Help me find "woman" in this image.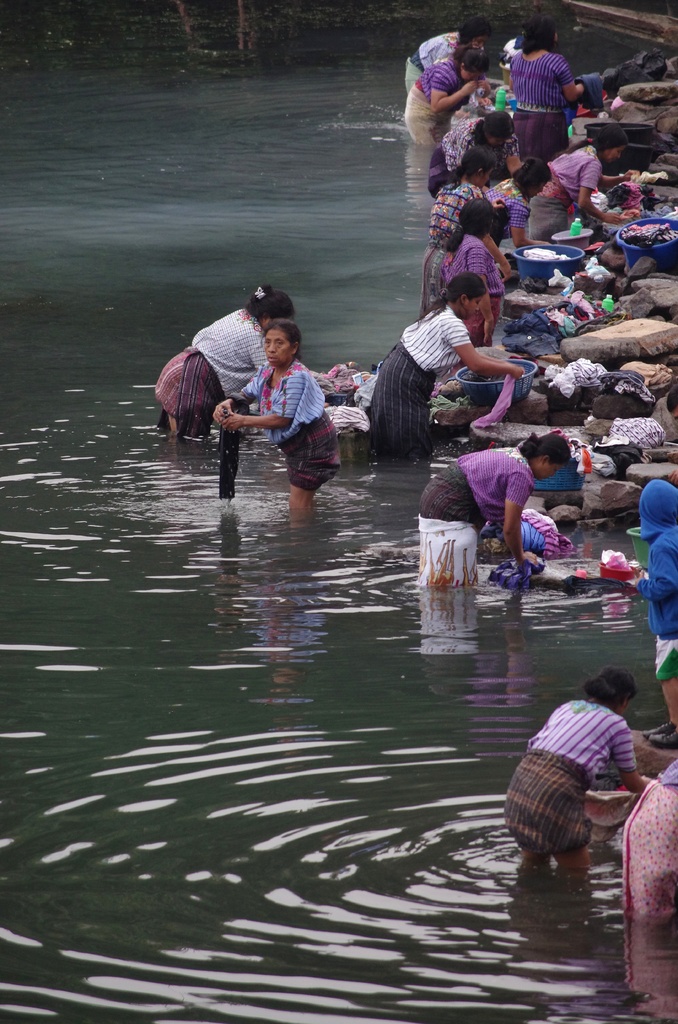
Found it: region(492, 161, 548, 249).
